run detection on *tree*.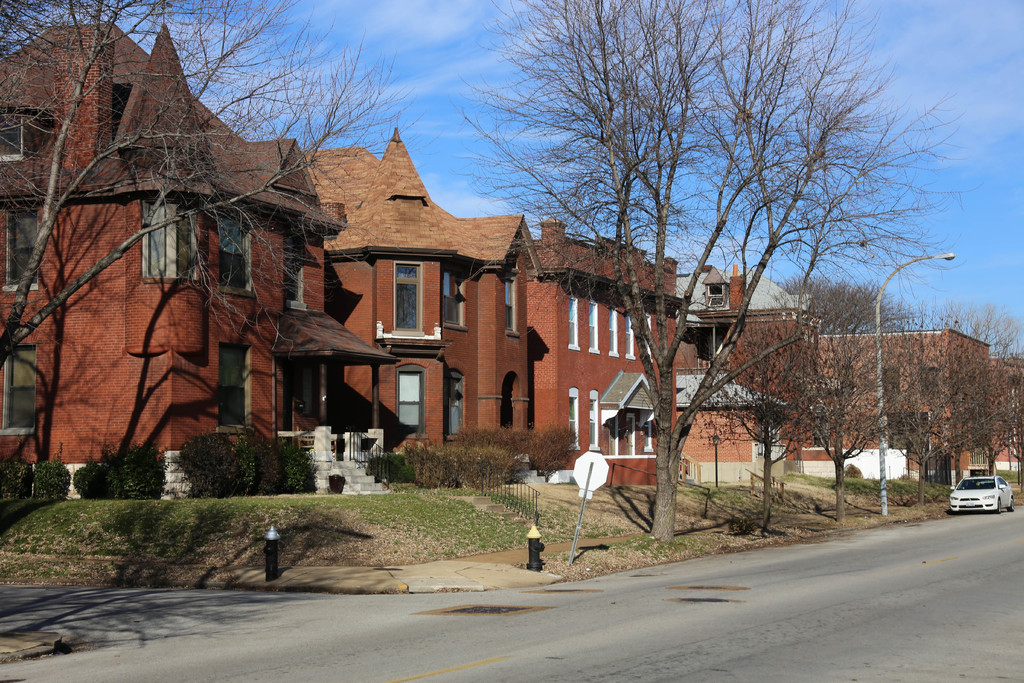
Result: BBox(0, 0, 451, 399).
